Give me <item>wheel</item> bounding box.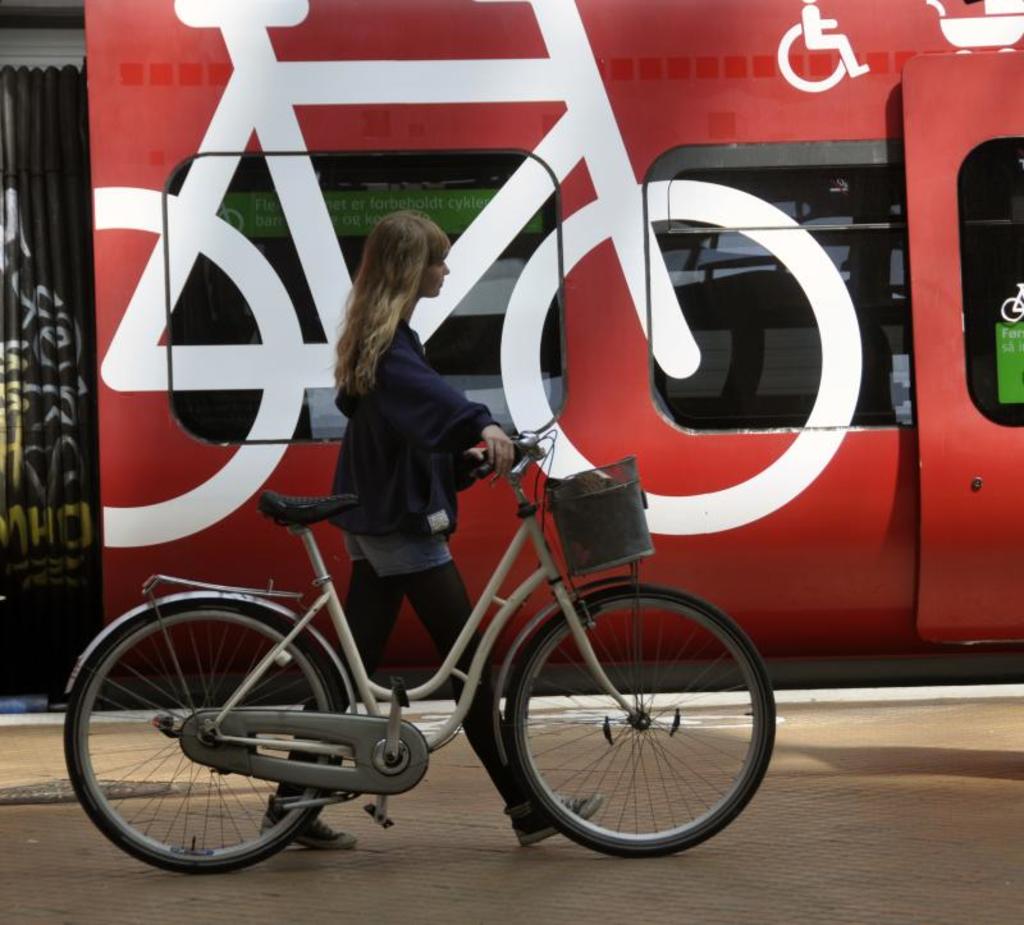
x1=507, y1=586, x2=742, y2=856.
